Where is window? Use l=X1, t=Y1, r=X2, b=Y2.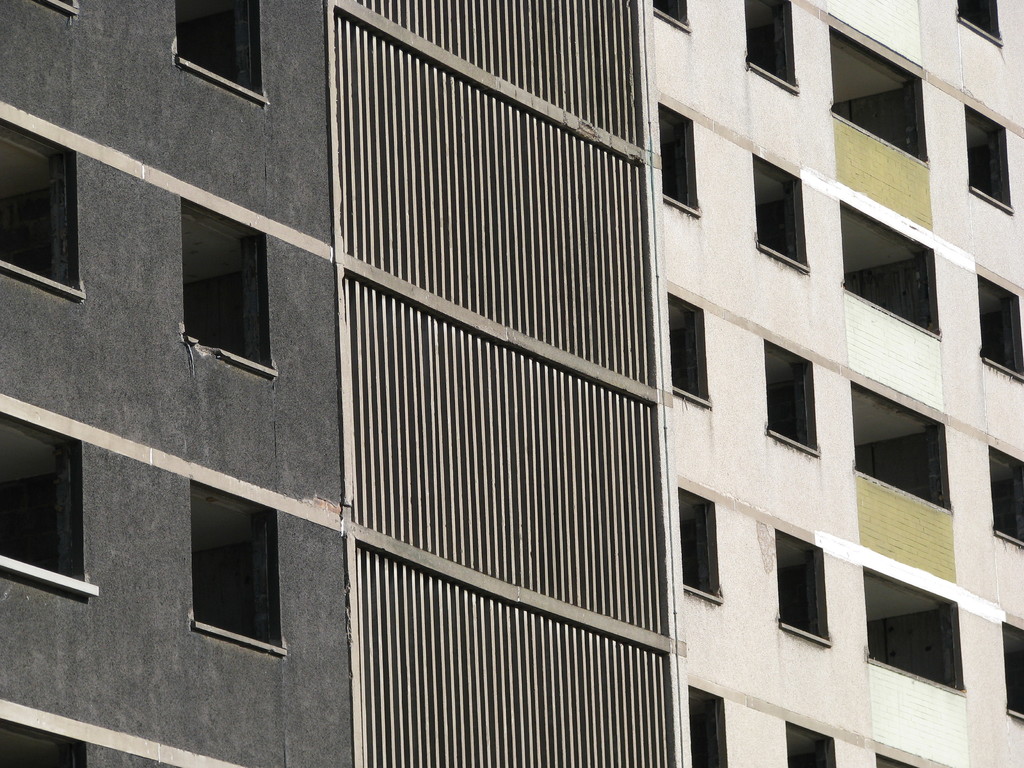
l=1002, t=623, r=1023, b=716.
